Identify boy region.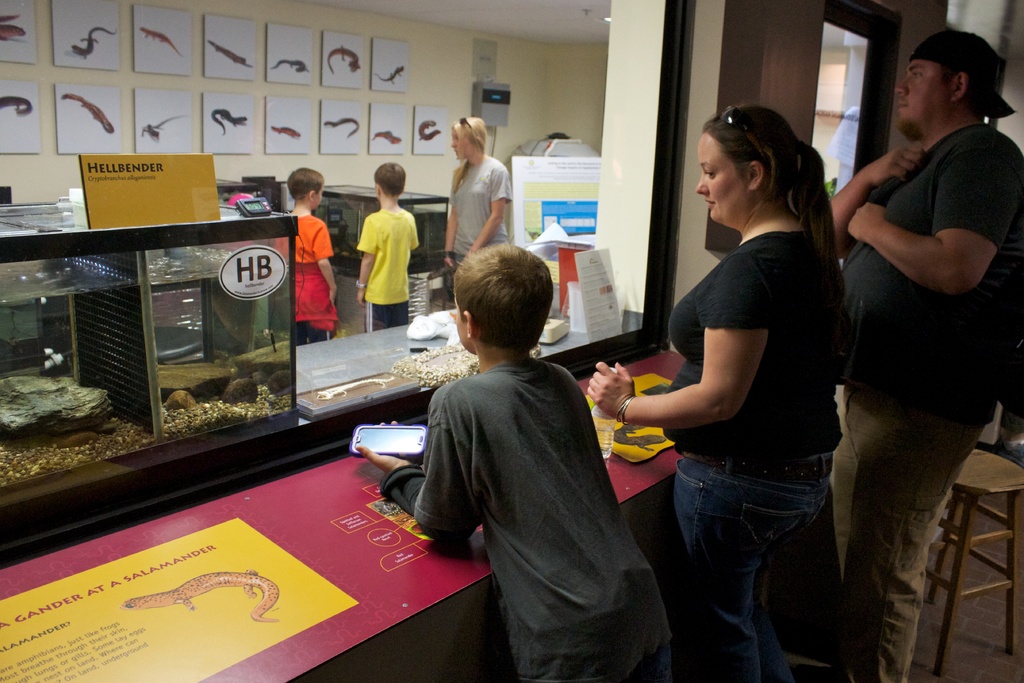
Region: rect(286, 170, 337, 347).
